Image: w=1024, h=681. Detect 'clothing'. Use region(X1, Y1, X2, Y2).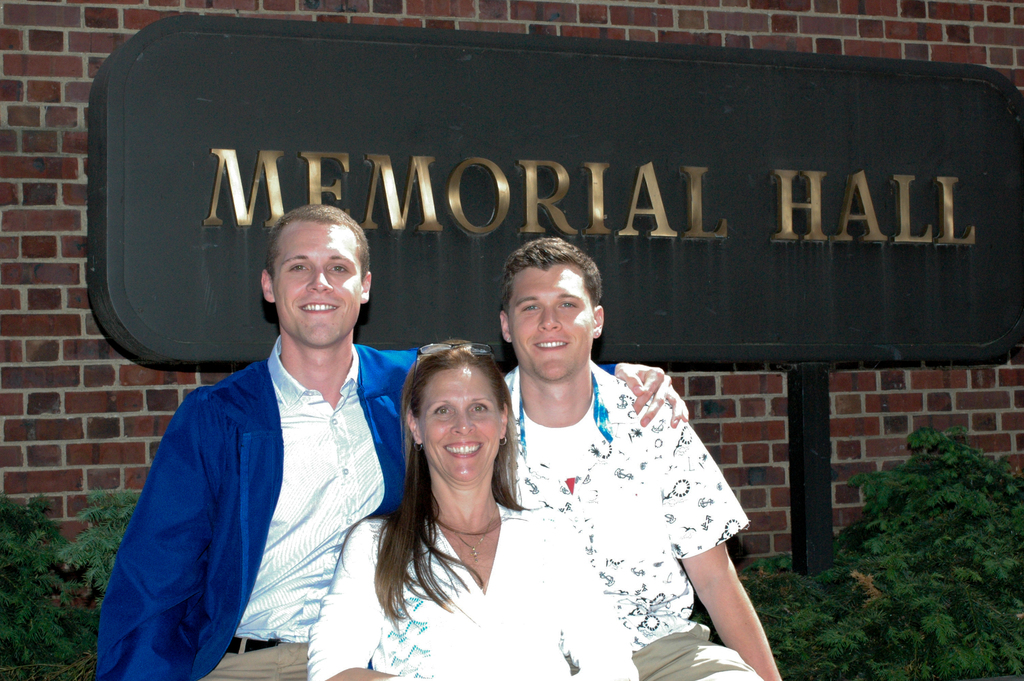
region(300, 504, 645, 680).
